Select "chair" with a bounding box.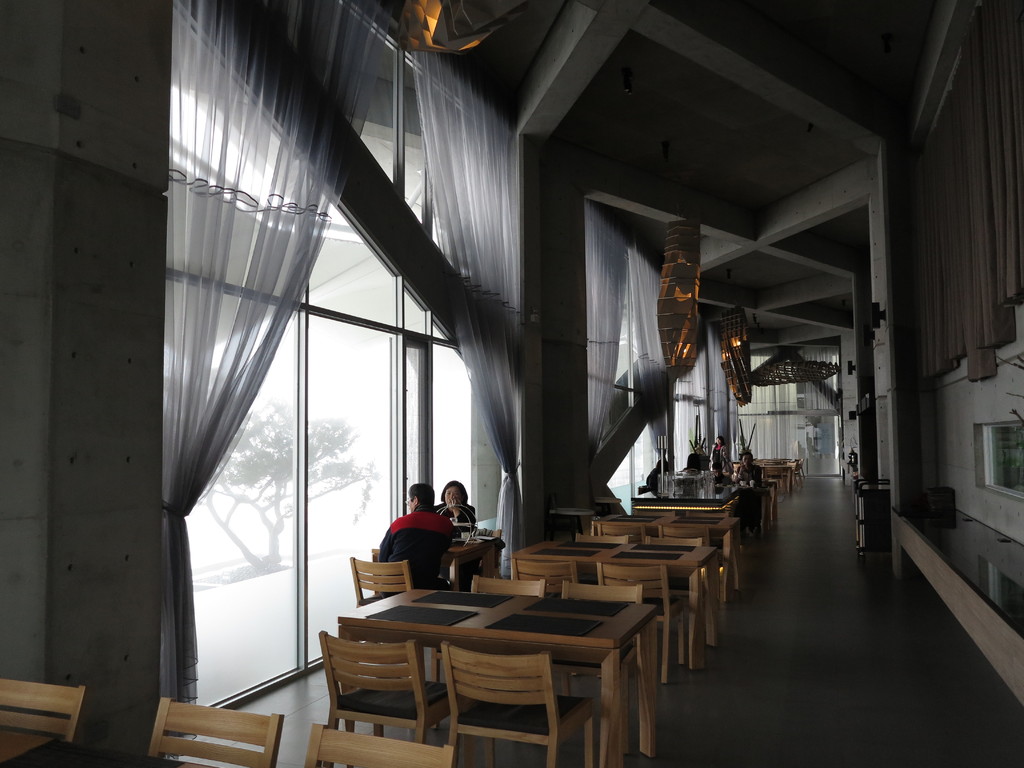
BBox(444, 641, 597, 767).
